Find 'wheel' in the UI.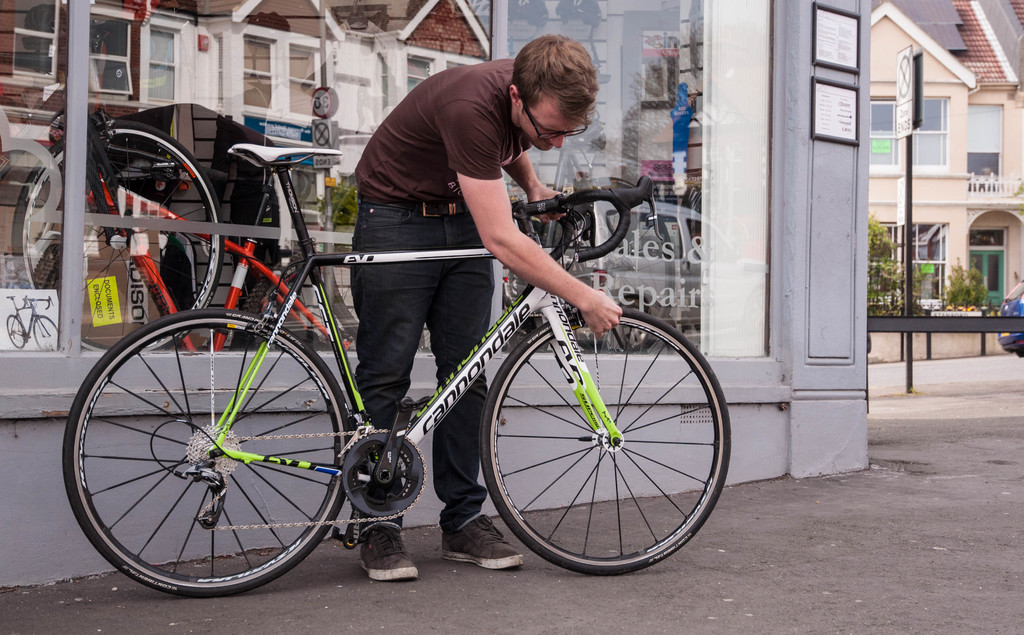
UI element at x1=31, y1=313, x2=56, y2=350.
